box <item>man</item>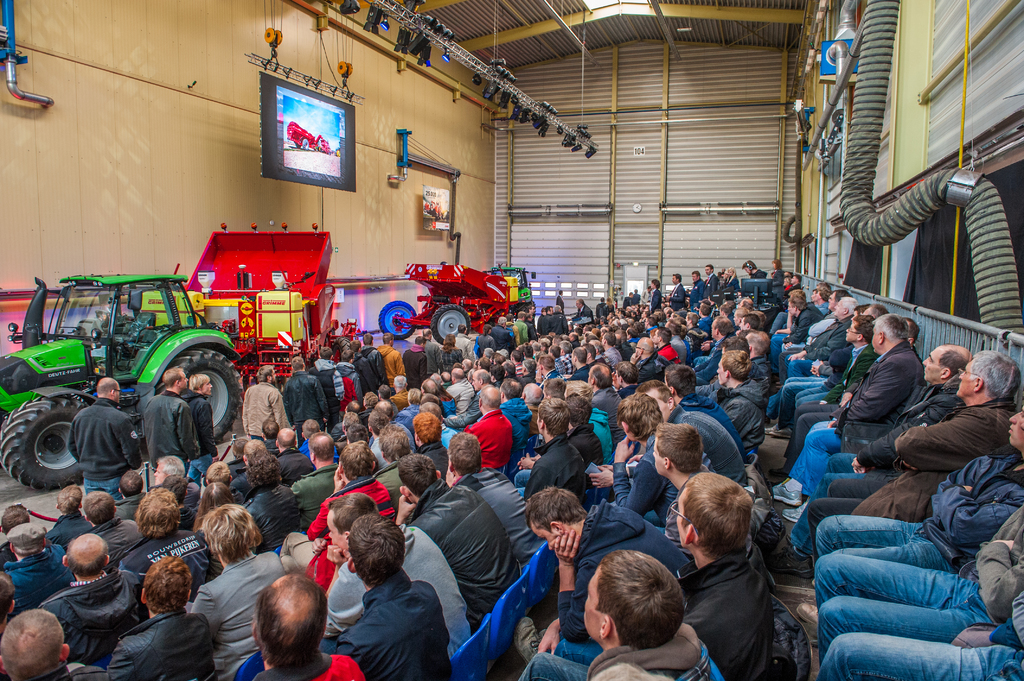
<bbox>631, 336, 662, 377</bbox>
